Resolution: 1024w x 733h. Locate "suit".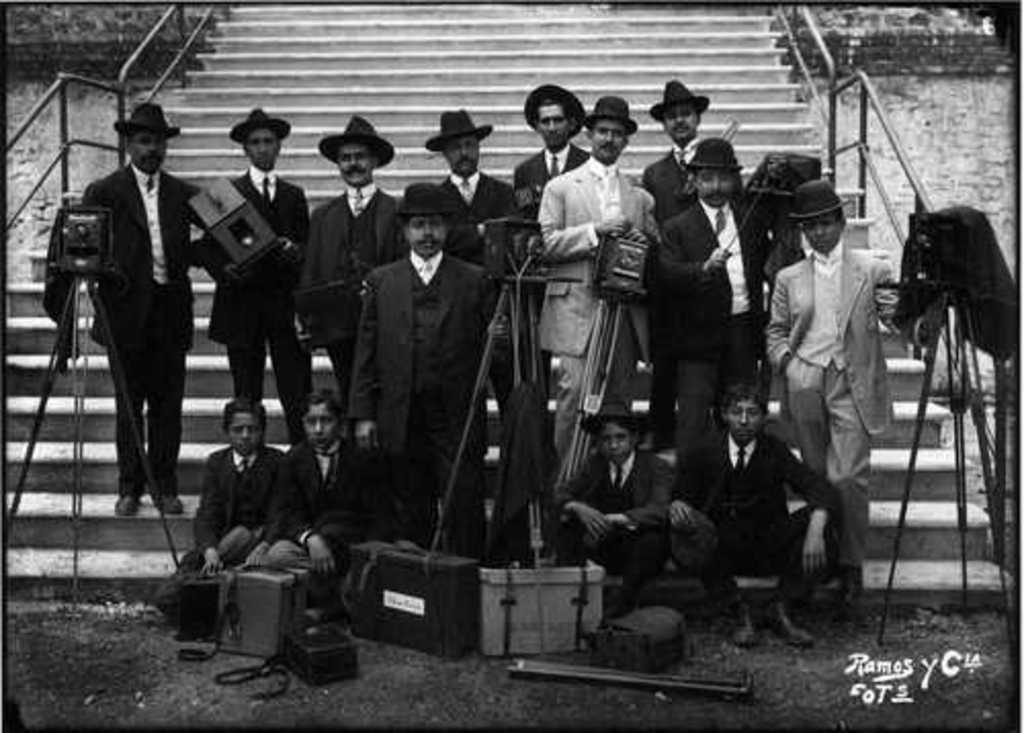
(346, 248, 514, 557).
